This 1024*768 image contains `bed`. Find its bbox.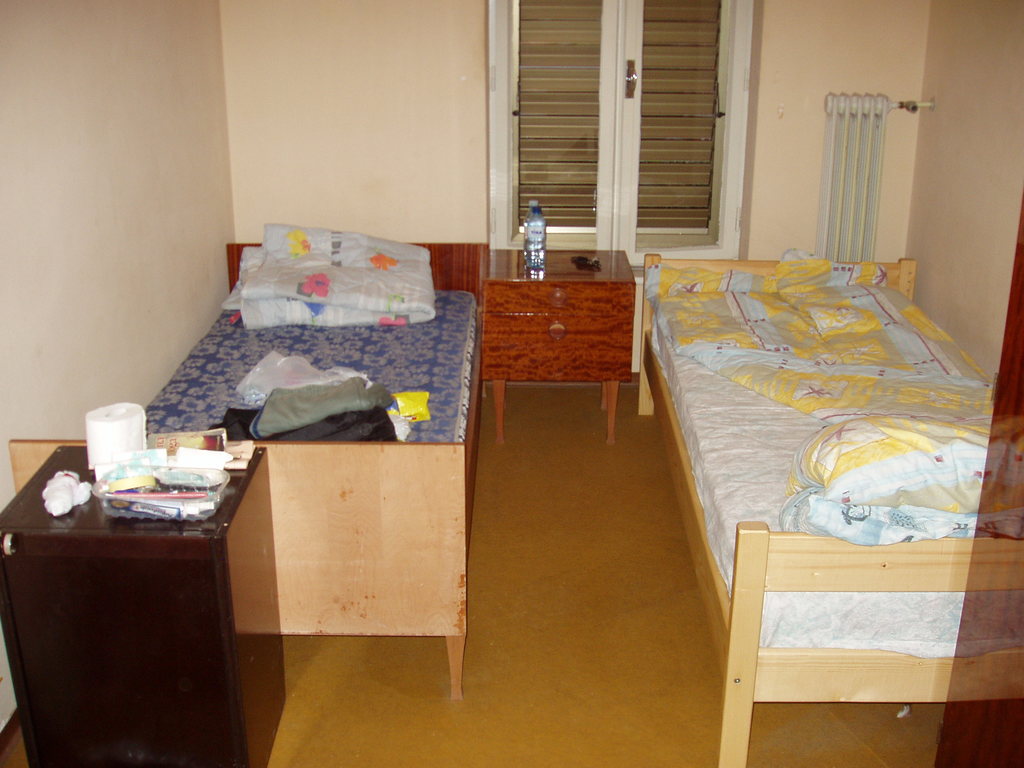
Rect(5, 214, 495, 704).
